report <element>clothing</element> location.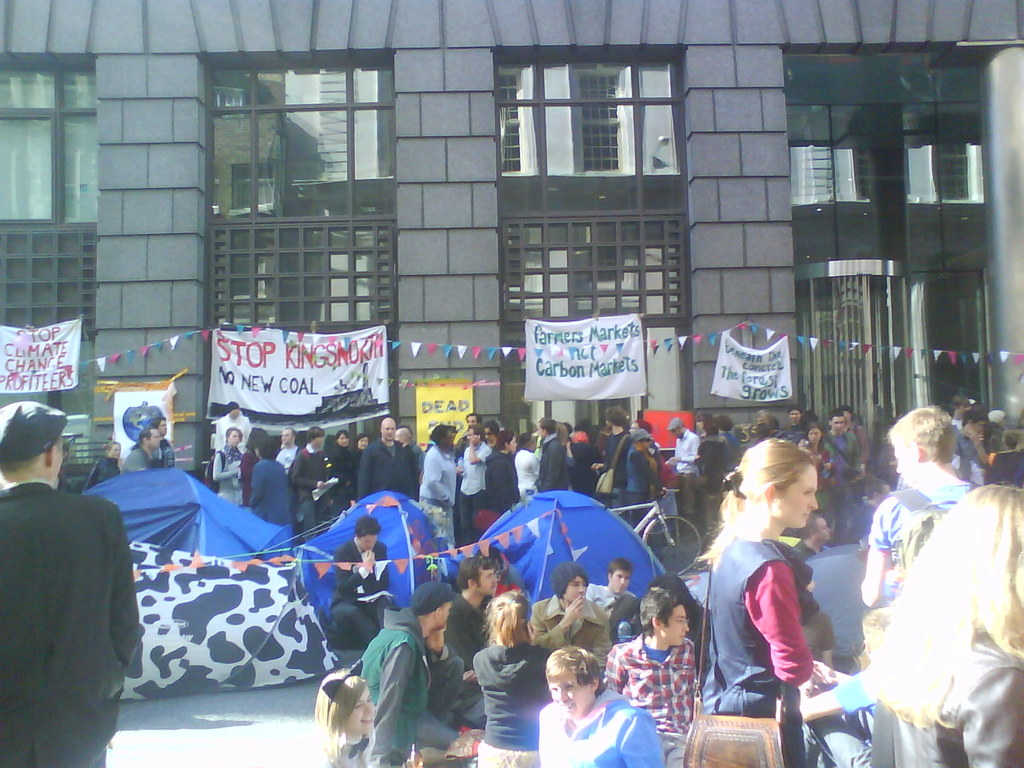
Report: <region>698, 431, 726, 527</region>.
